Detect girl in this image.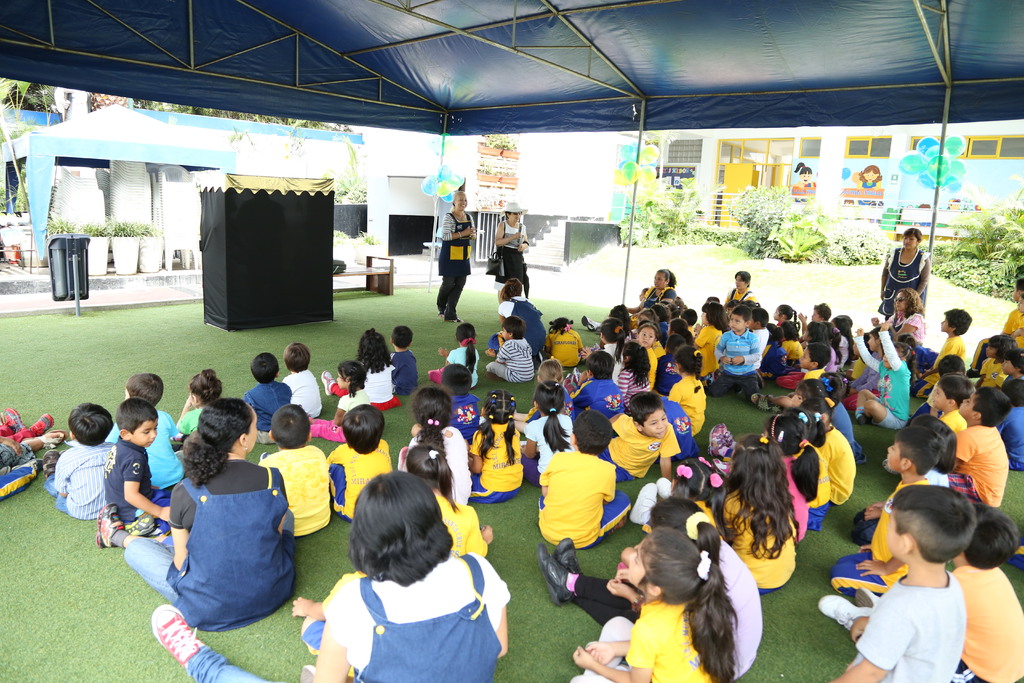
Detection: 404 443 493 556.
